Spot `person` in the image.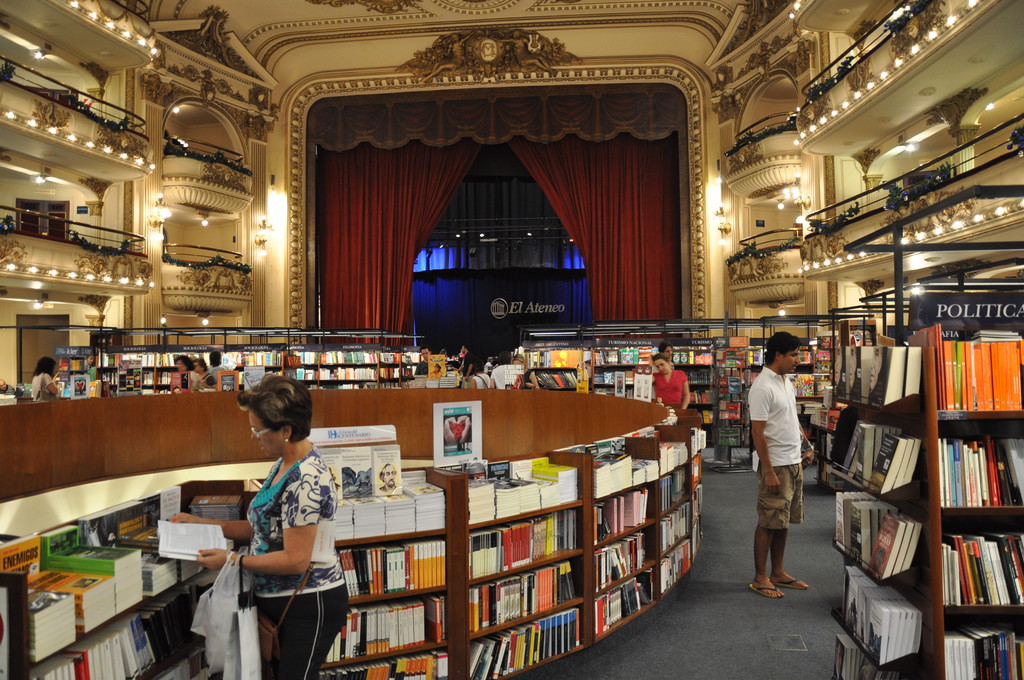
`person` found at detection(653, 350, 692, 413).
